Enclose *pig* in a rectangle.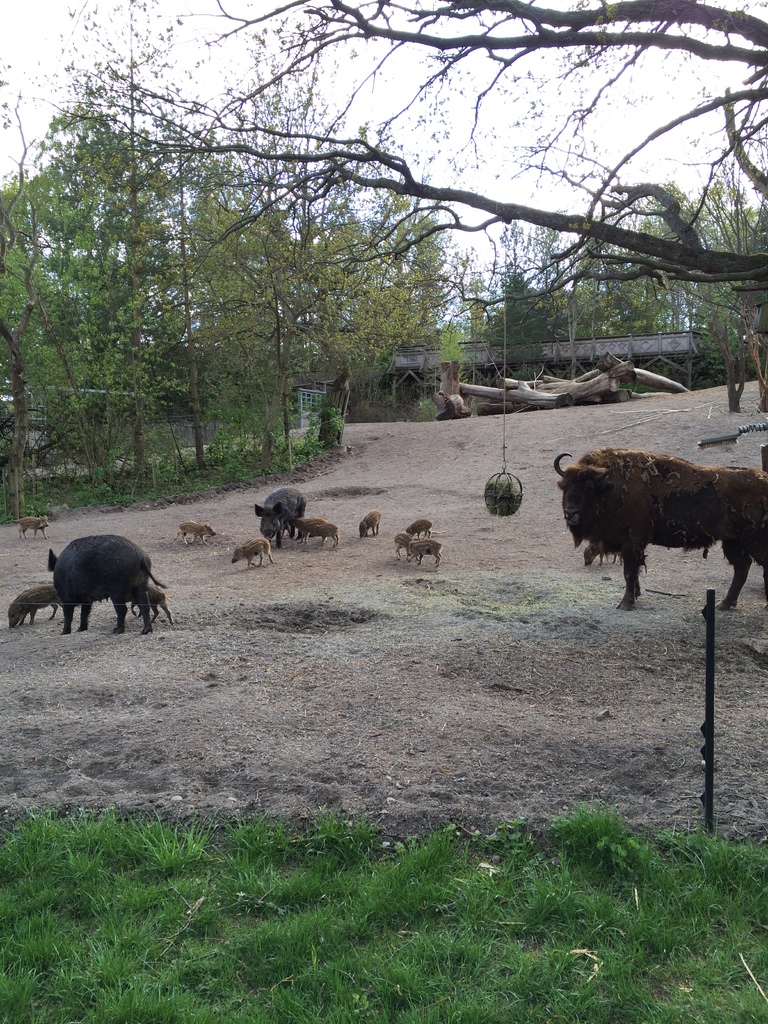
11, 515, 49, 540.
